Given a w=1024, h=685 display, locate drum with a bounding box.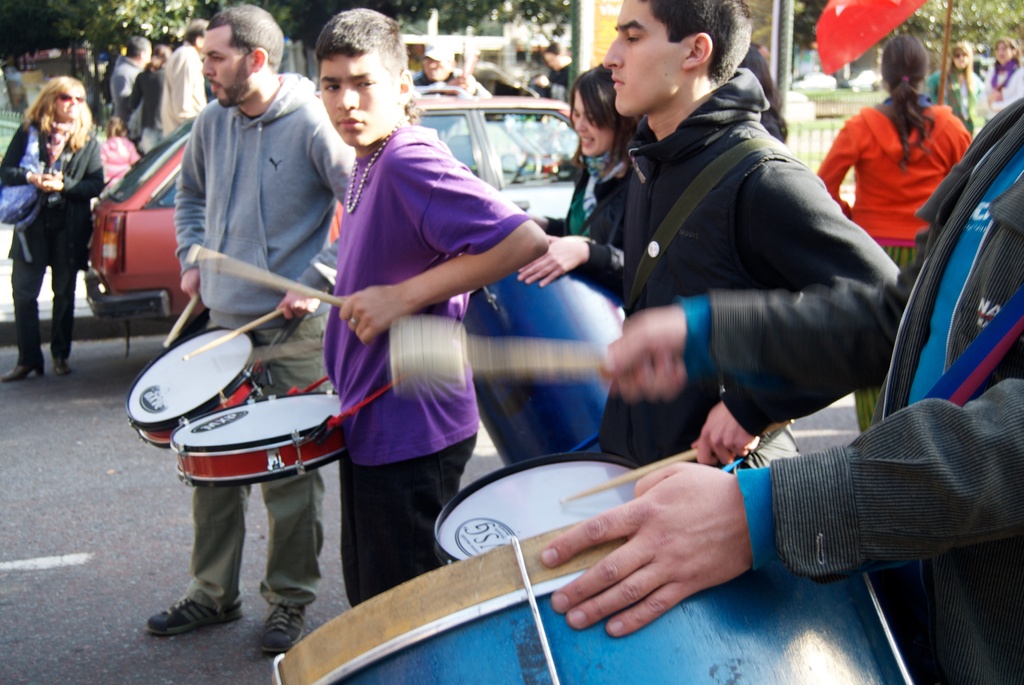
Located: (273, 519, 913, 684).
